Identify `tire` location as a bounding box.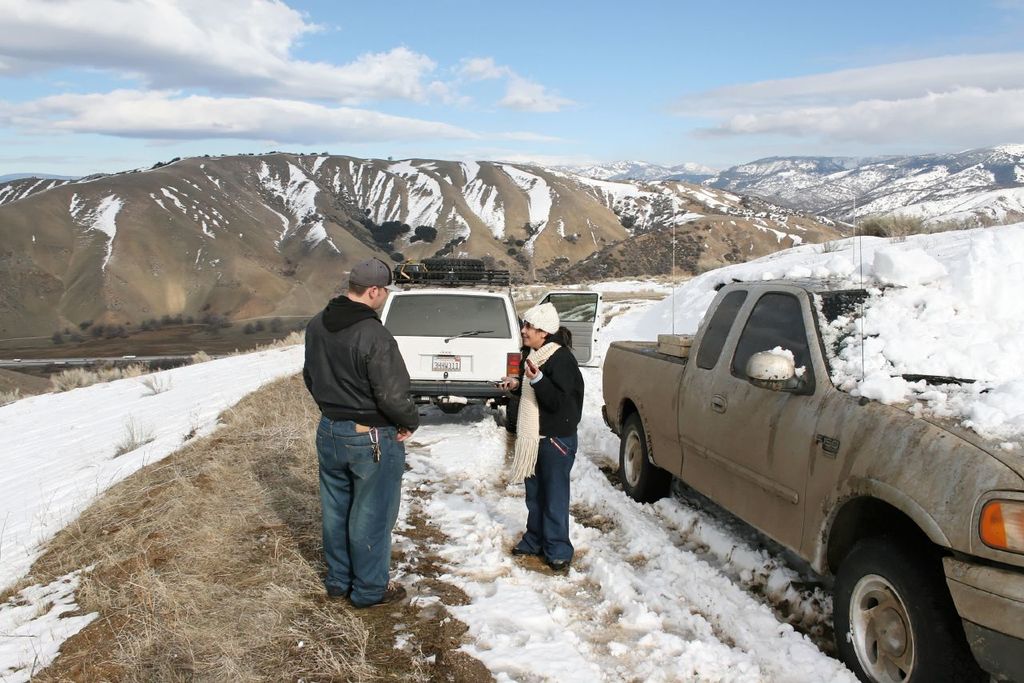
l=612, t=417, r=676, b=502.
